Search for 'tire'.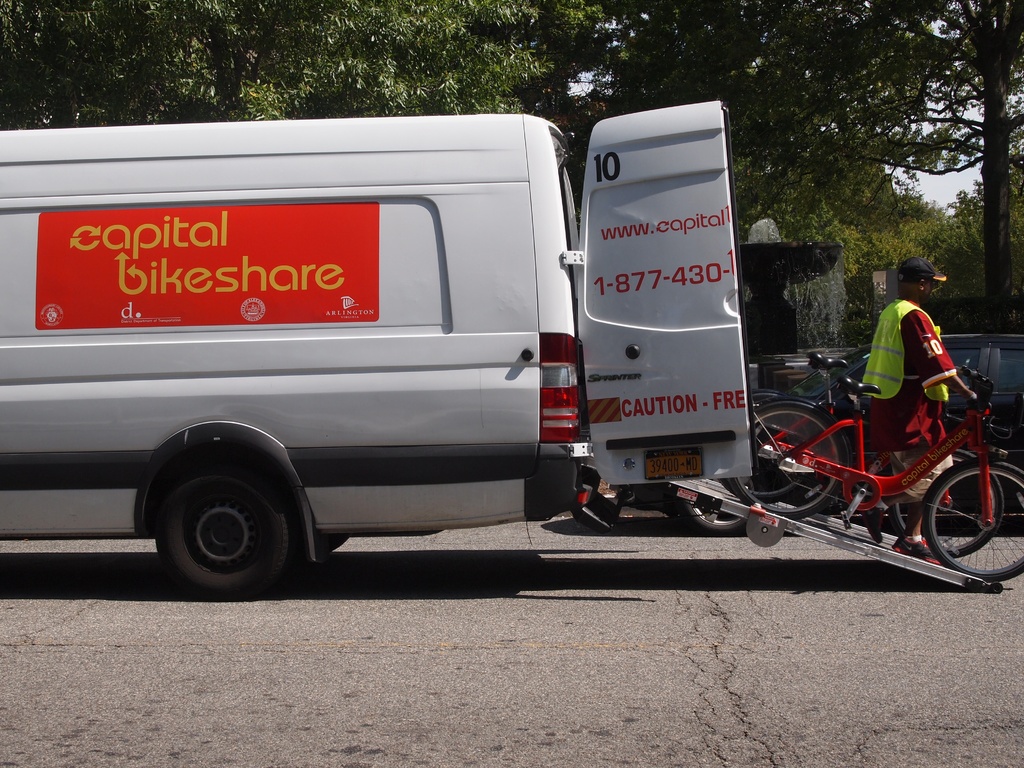
Found at 1007,458,1023,512.
